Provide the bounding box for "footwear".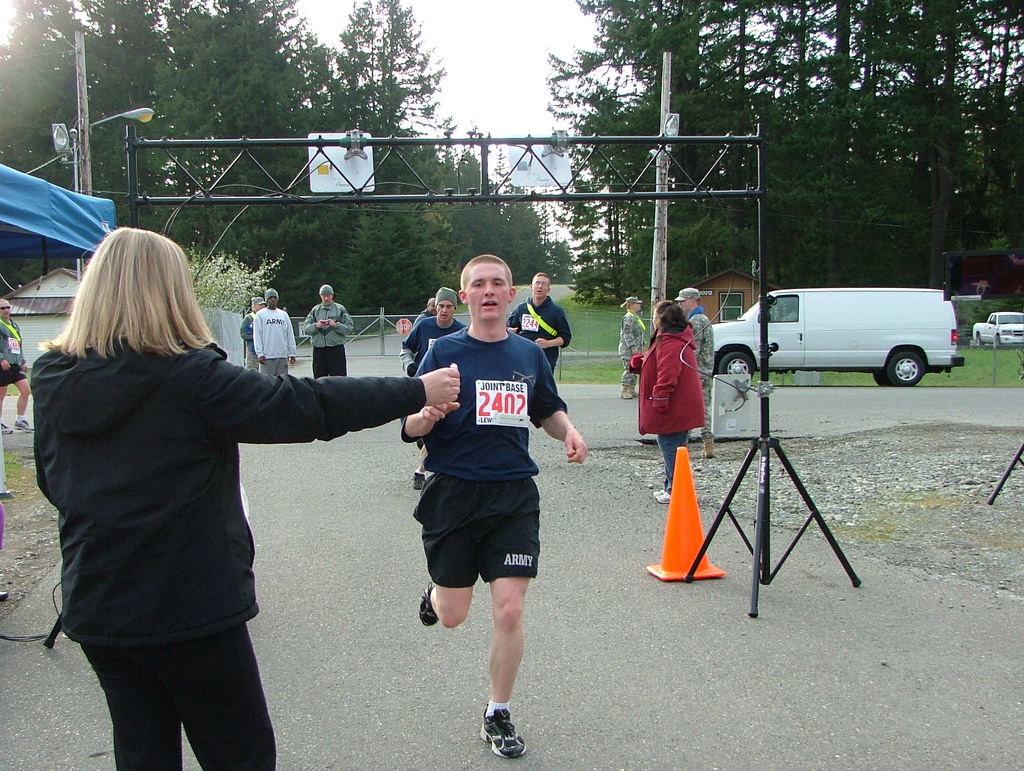
0:588:8:600.
